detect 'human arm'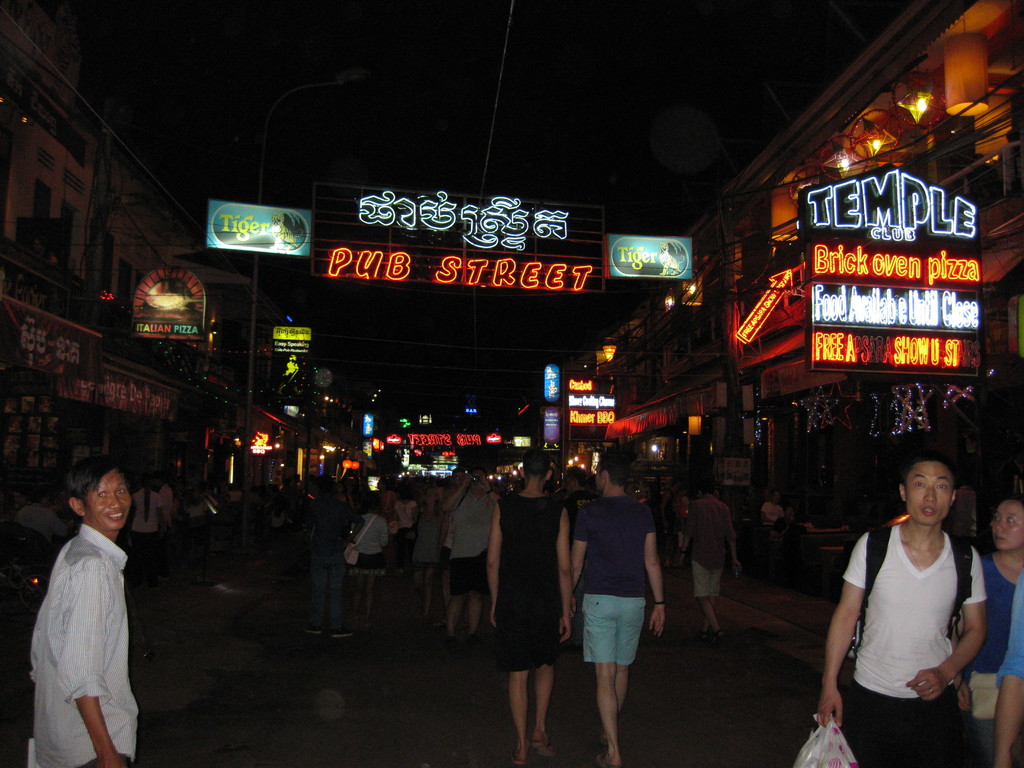
detection(723, 498, 738, 580)
